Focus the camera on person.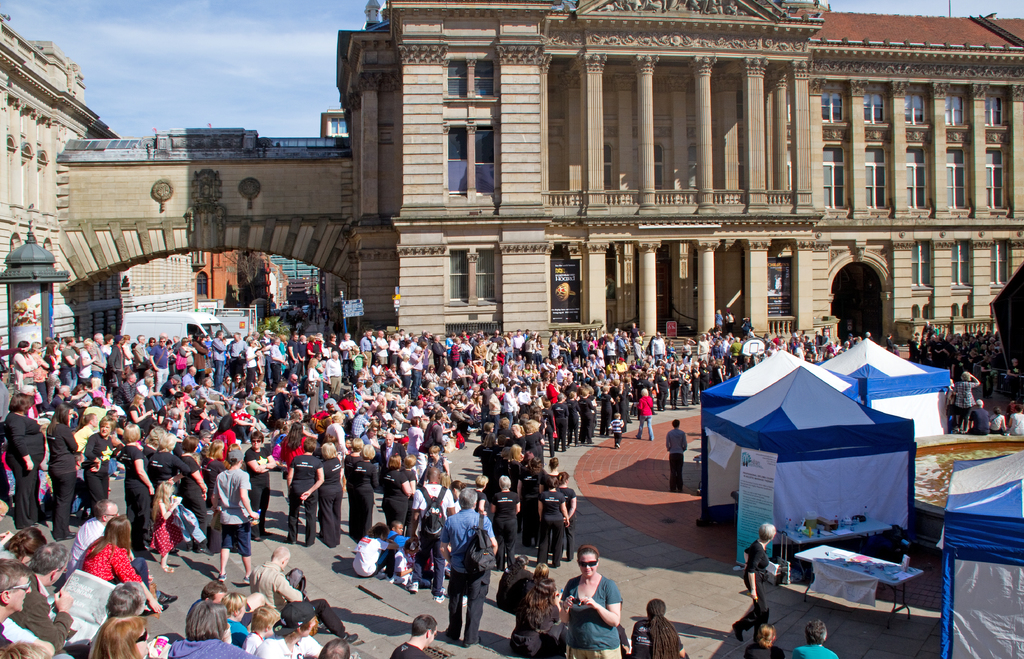
Focus region: 795/622/843/658.
